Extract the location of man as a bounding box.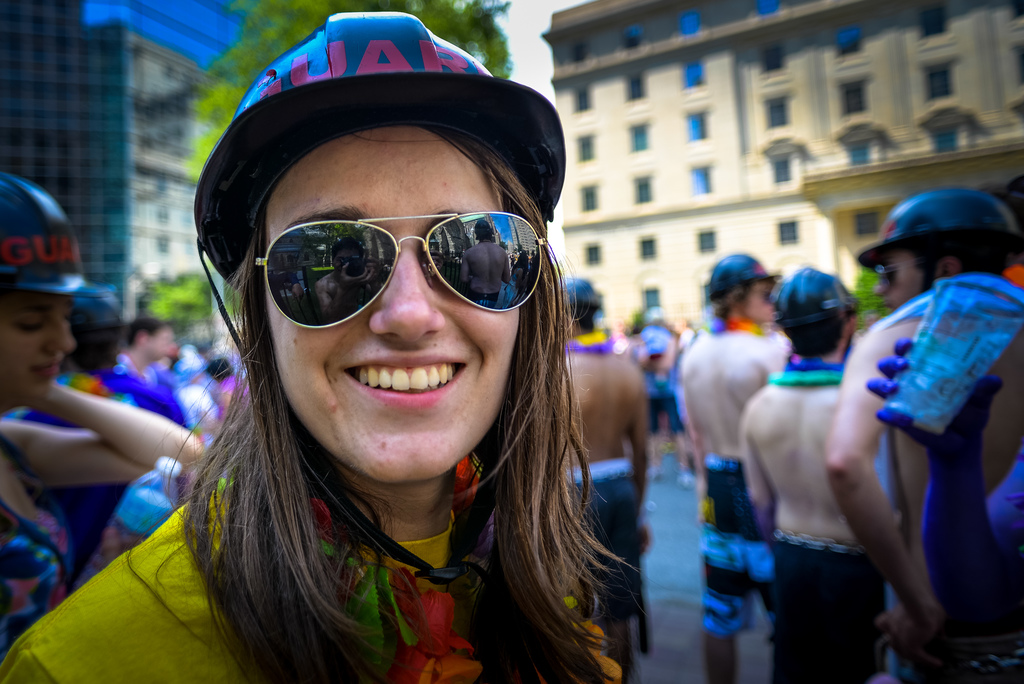
<region>679, 244, 803, 683</region>.
